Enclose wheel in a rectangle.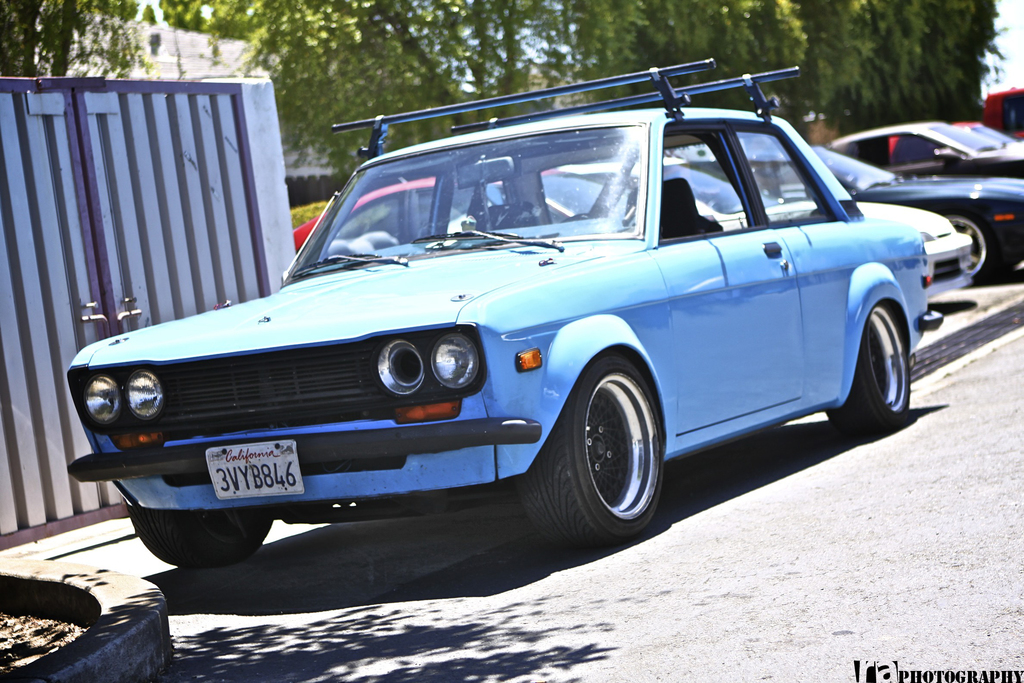
x1=943 y1=213 x2=1001 y2=279.
